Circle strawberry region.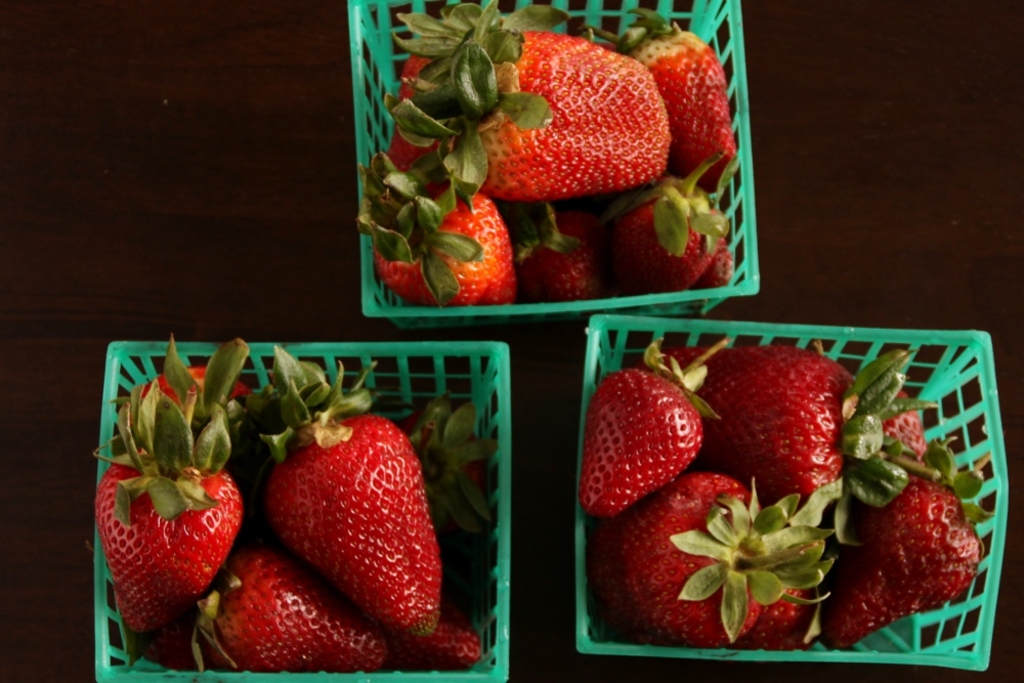
Region: box(356, 170, 525, 304).
